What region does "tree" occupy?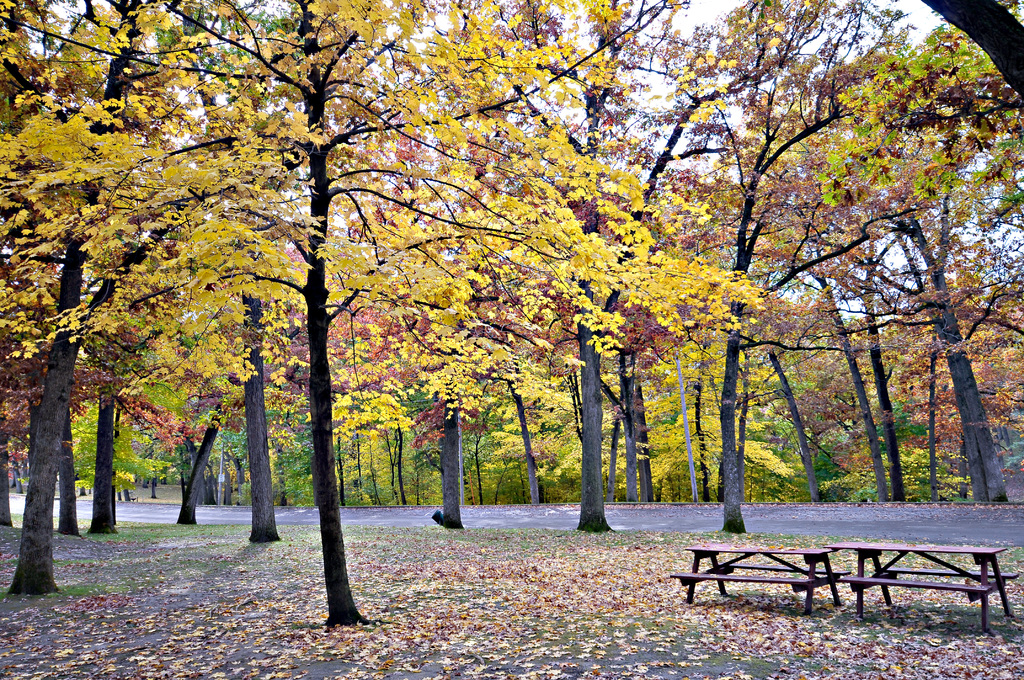
x1=759, y1=16, x2=1023, y2=506.
